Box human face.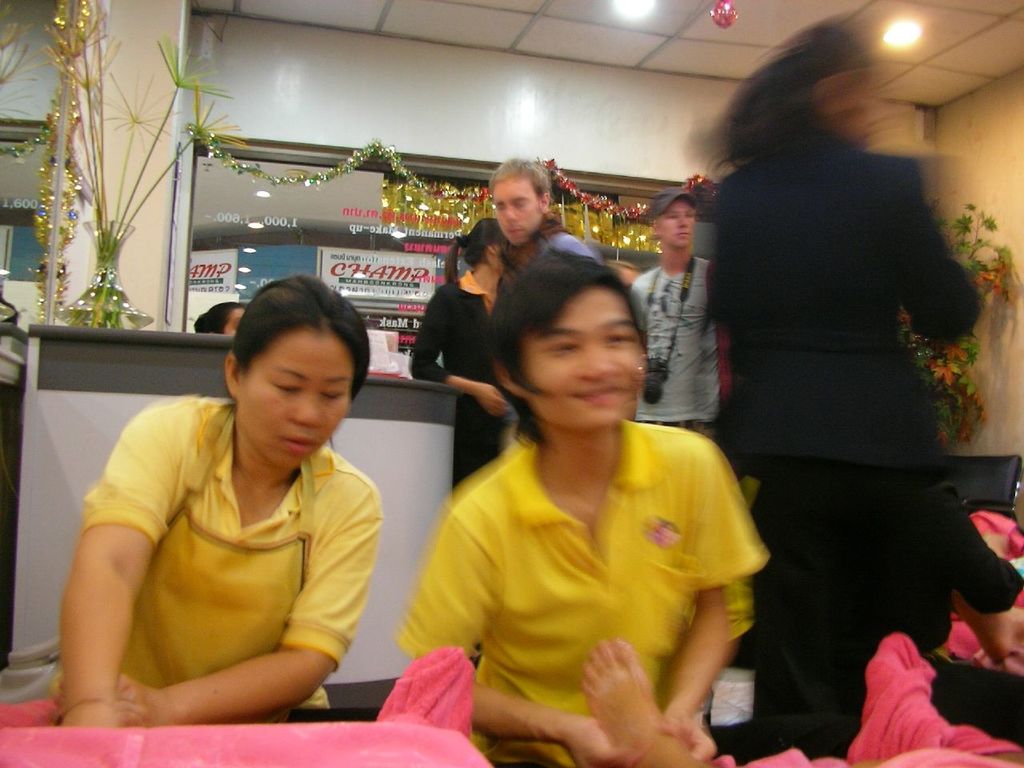
<bbox>242, 330, 352, 466</bbox>.
